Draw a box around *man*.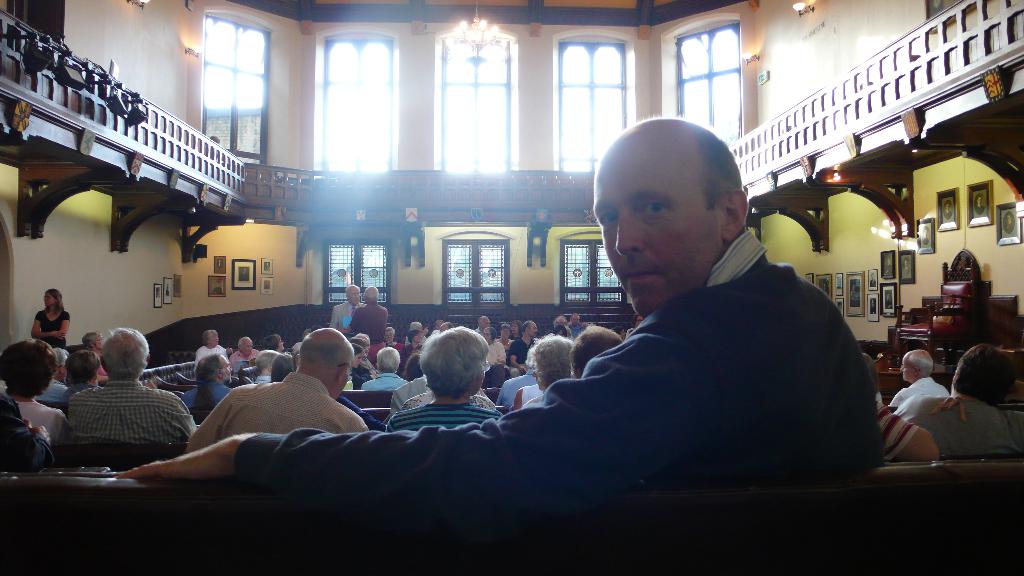
[186,326,369,452].
